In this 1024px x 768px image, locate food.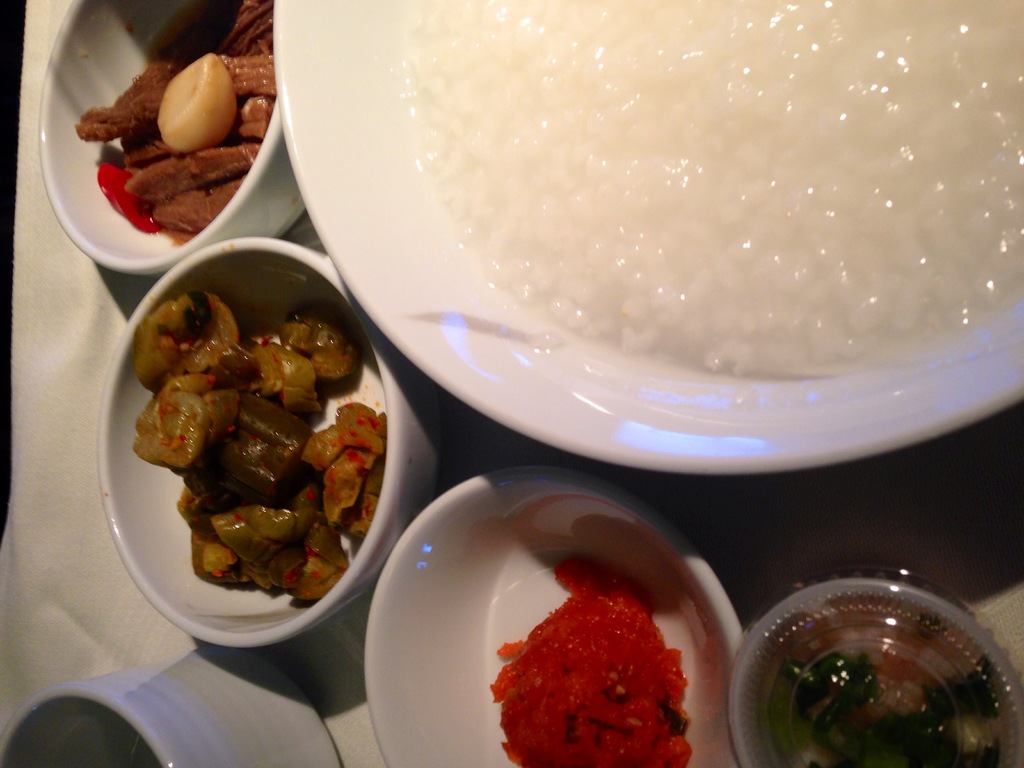
Bounding box: [x1=485, y1=549, x2=690, y2=767].
